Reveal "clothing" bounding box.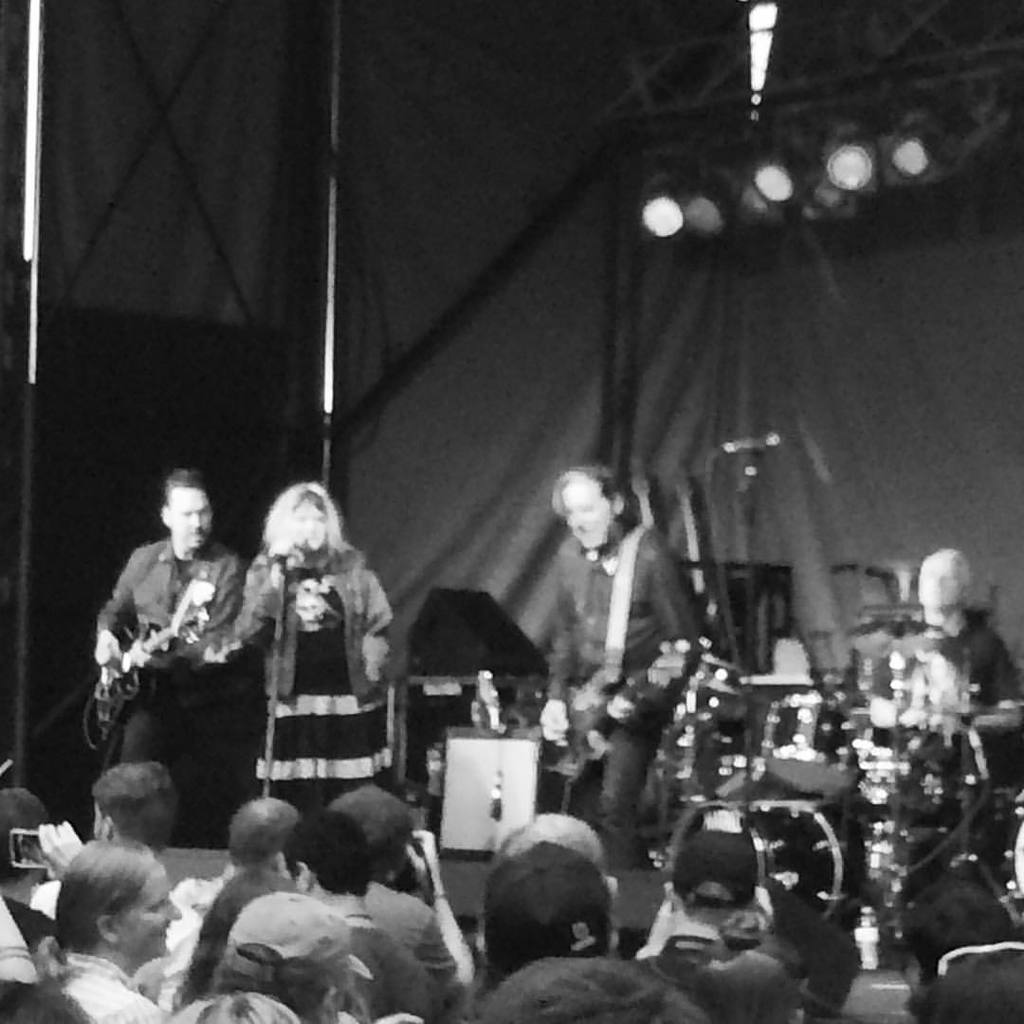
Revealed: <box>869,622,1023,716</box>.
